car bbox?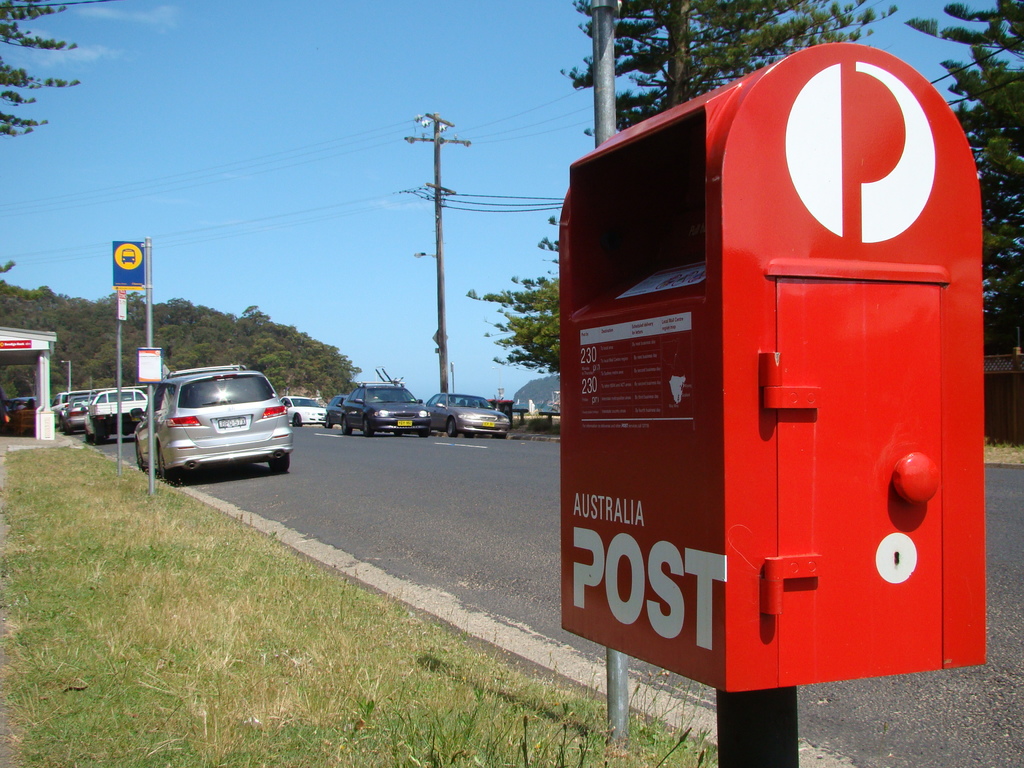
x1=55 y1=392 x2=97 y2=439
